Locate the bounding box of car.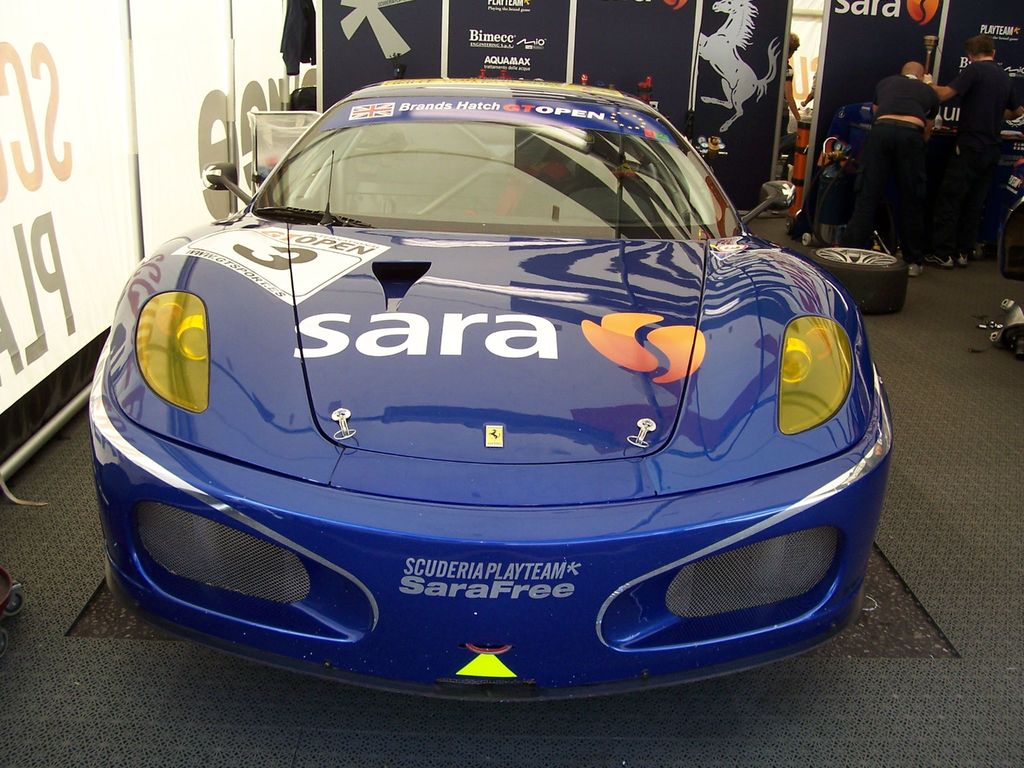
Bounding box: (x1=90, y1=80, x2=892, y2=695).
